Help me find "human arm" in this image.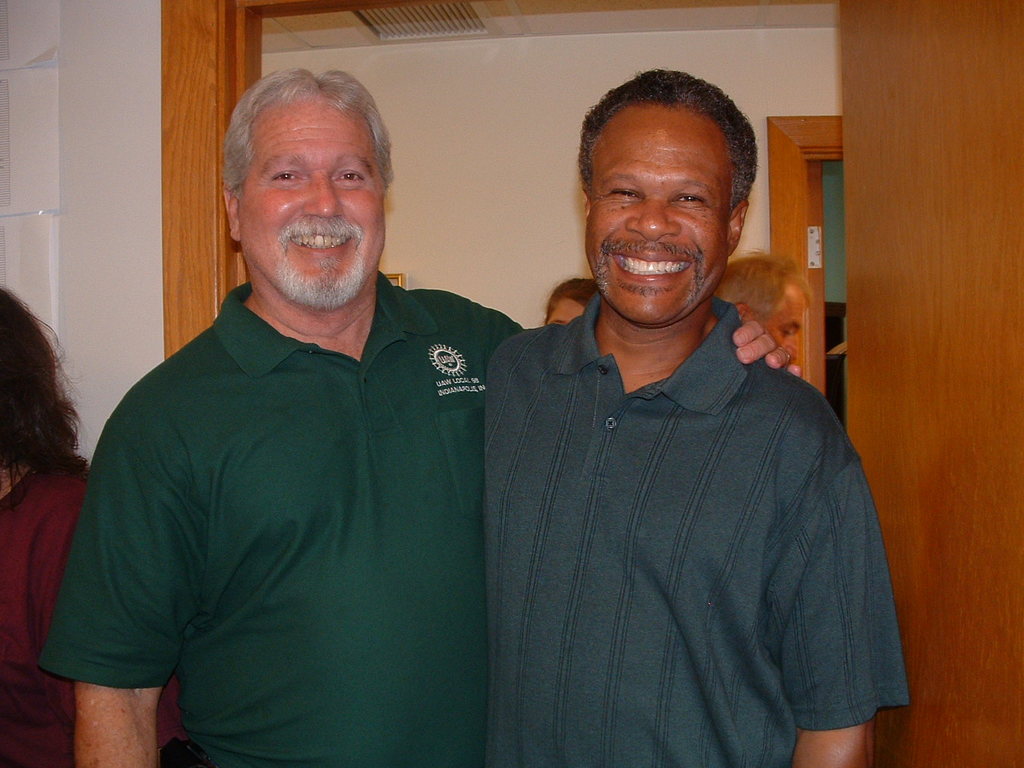
Found it: locate(790, 434, 879, 767).
